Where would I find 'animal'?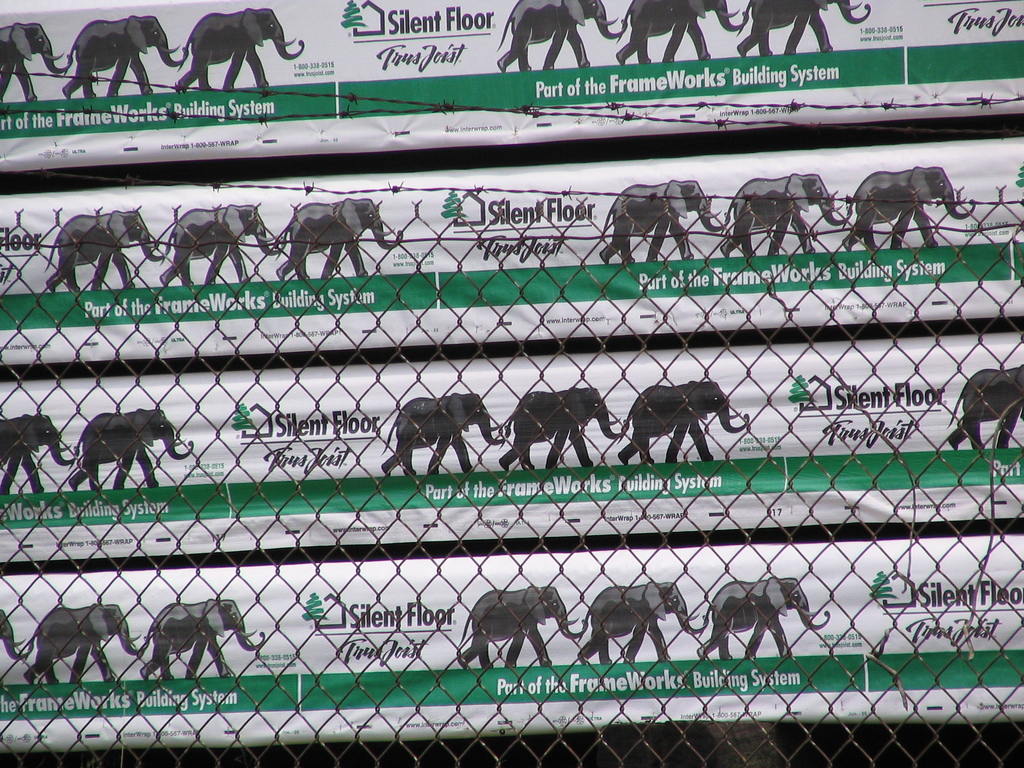
At <region>622, 387, 754, 465</region>.
